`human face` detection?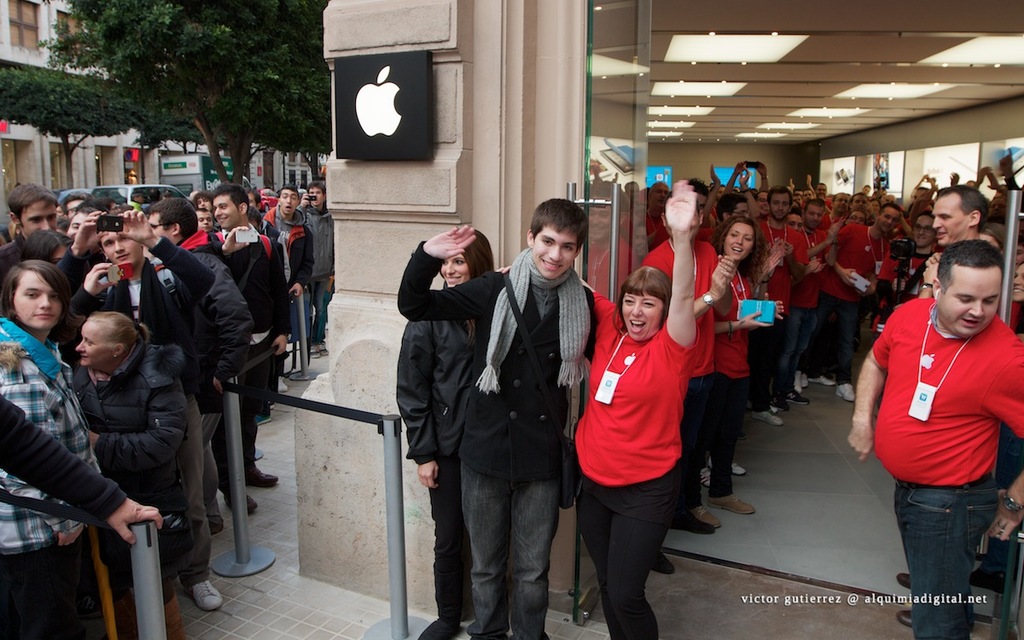
533, 230, 576, 277
